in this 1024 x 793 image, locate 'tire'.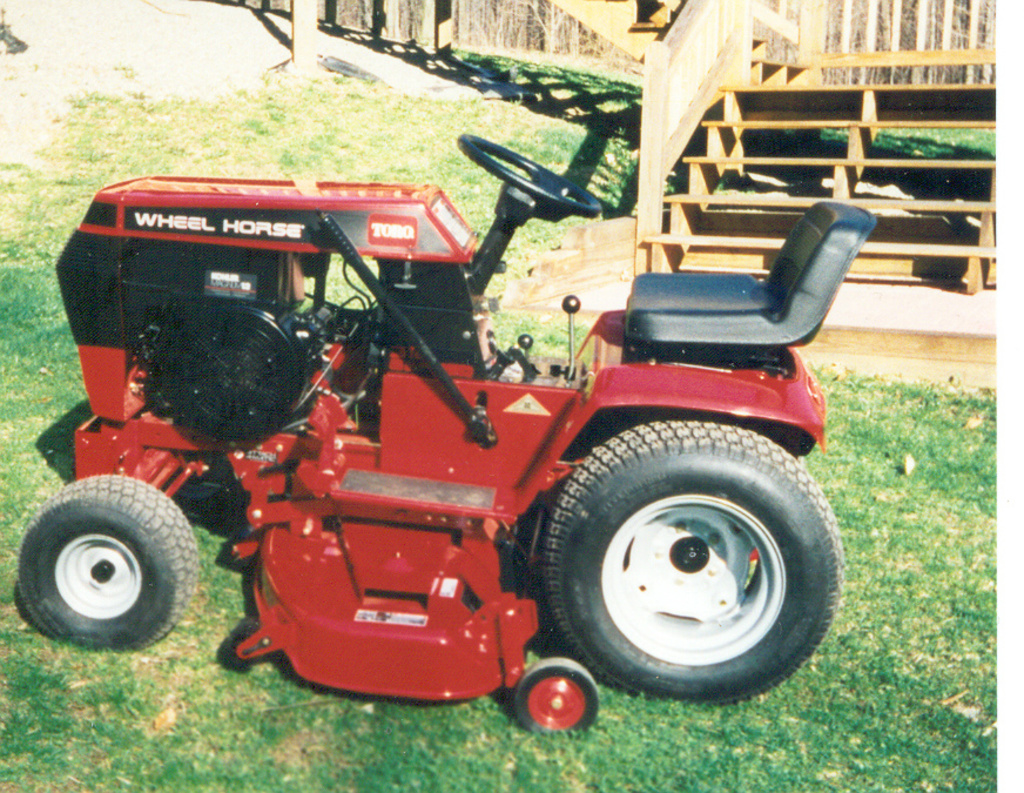
Bounding box: (14,484,213,645).
